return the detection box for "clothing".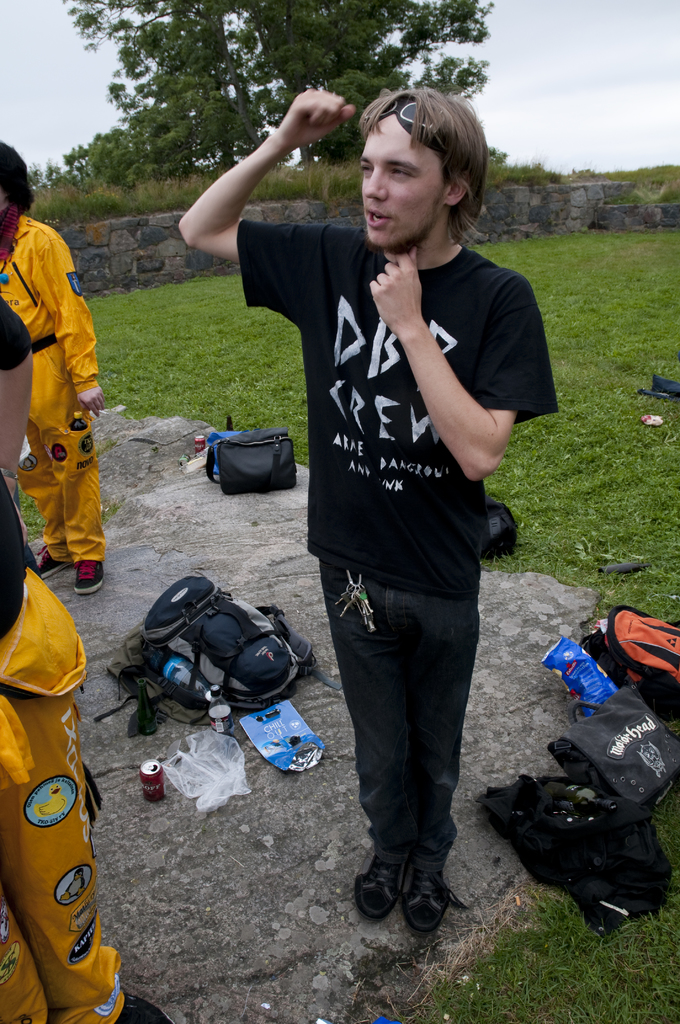
l=239, t=214, r=565, b=863.
